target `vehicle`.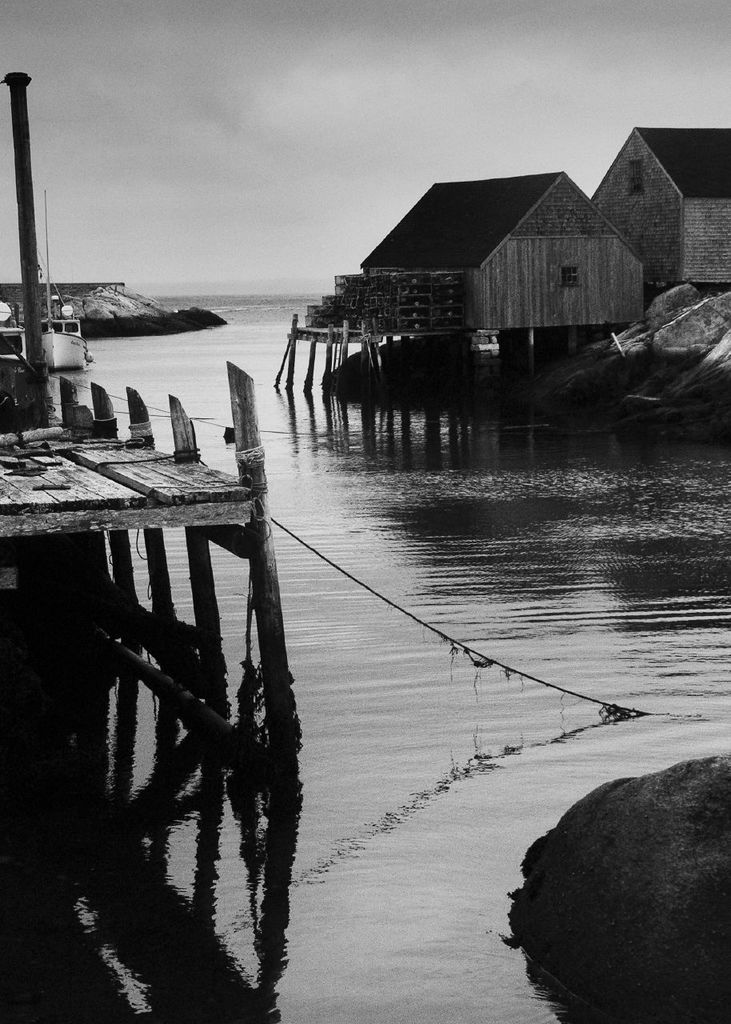
Target region: region(15, 186, 93, 372).
